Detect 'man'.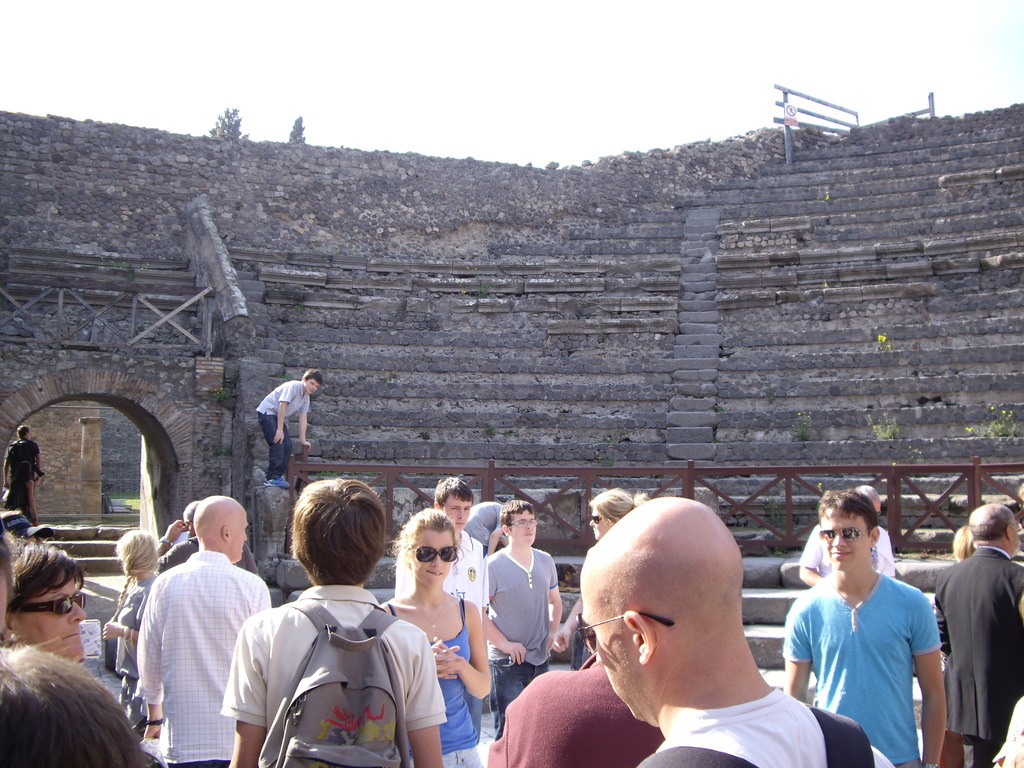
Detected at <region>391, 475, 485, 611</region>.
